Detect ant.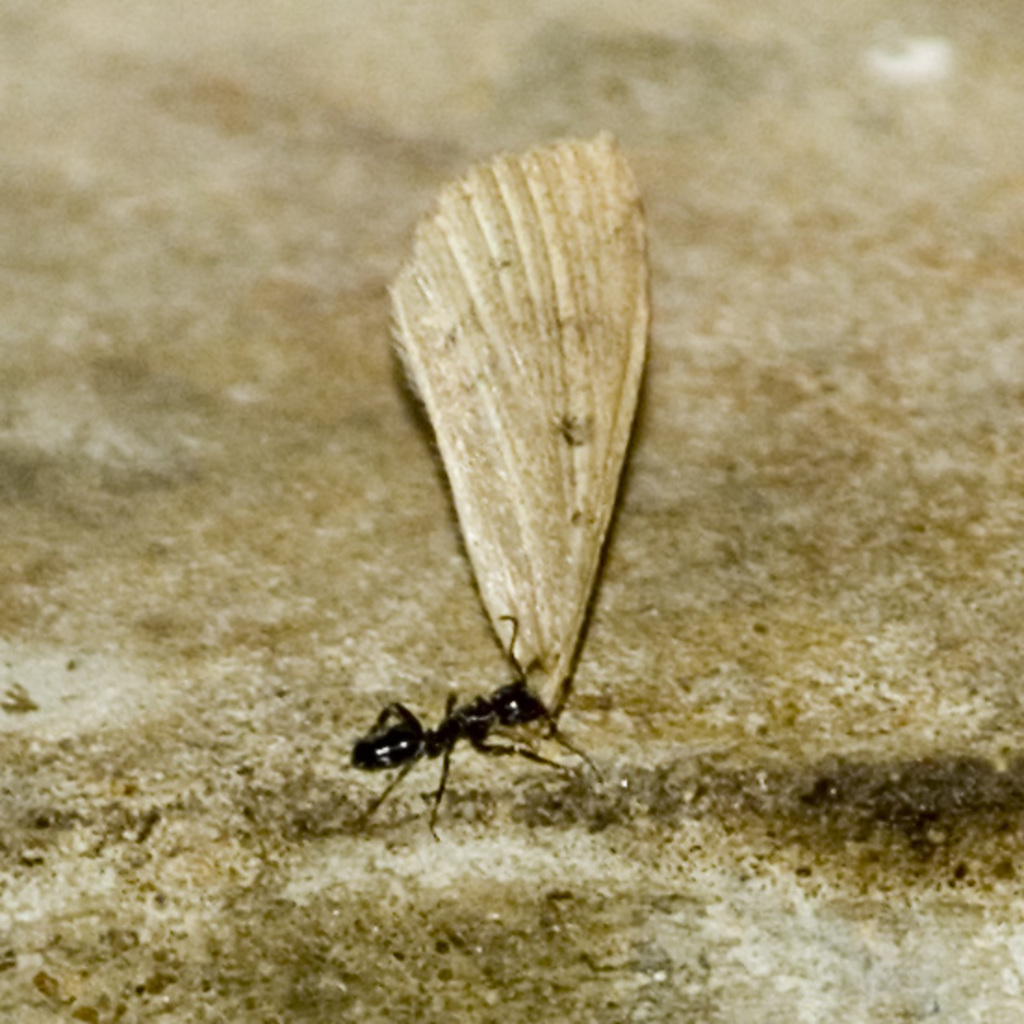
Detected at {"left": 323, "top": 605, "right": 623, "bottom": 831}.
